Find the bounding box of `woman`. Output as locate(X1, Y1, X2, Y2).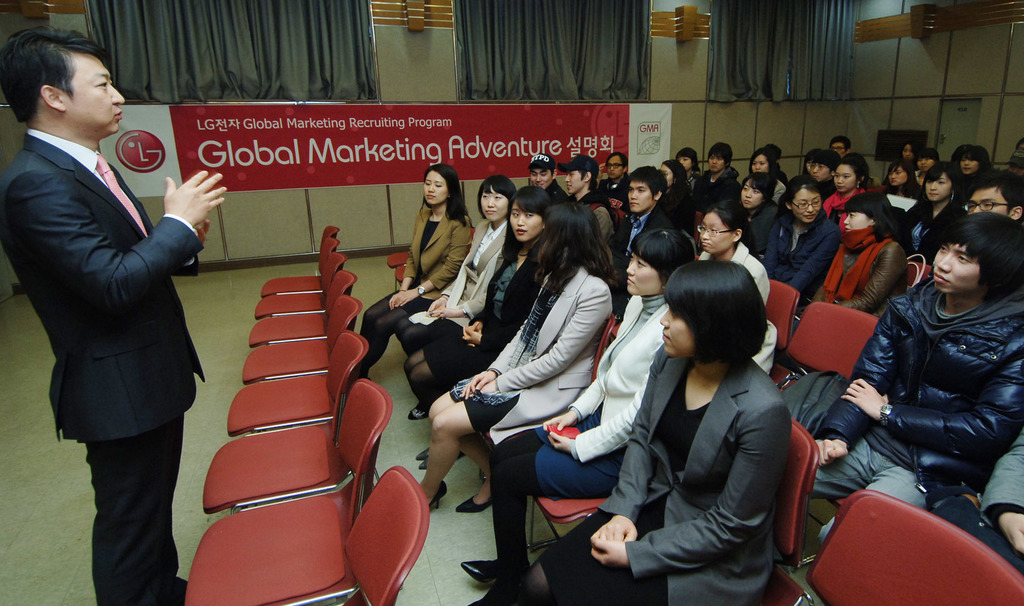
locate(410, 184, 556, 466).
